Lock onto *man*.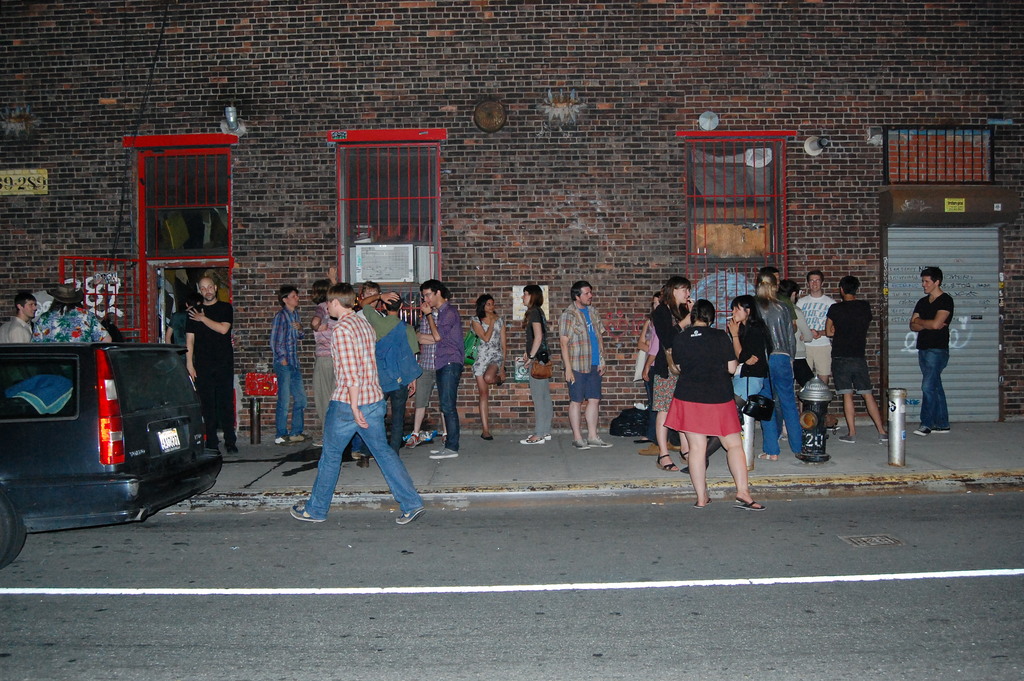
Locked: [820,277,897,445].
